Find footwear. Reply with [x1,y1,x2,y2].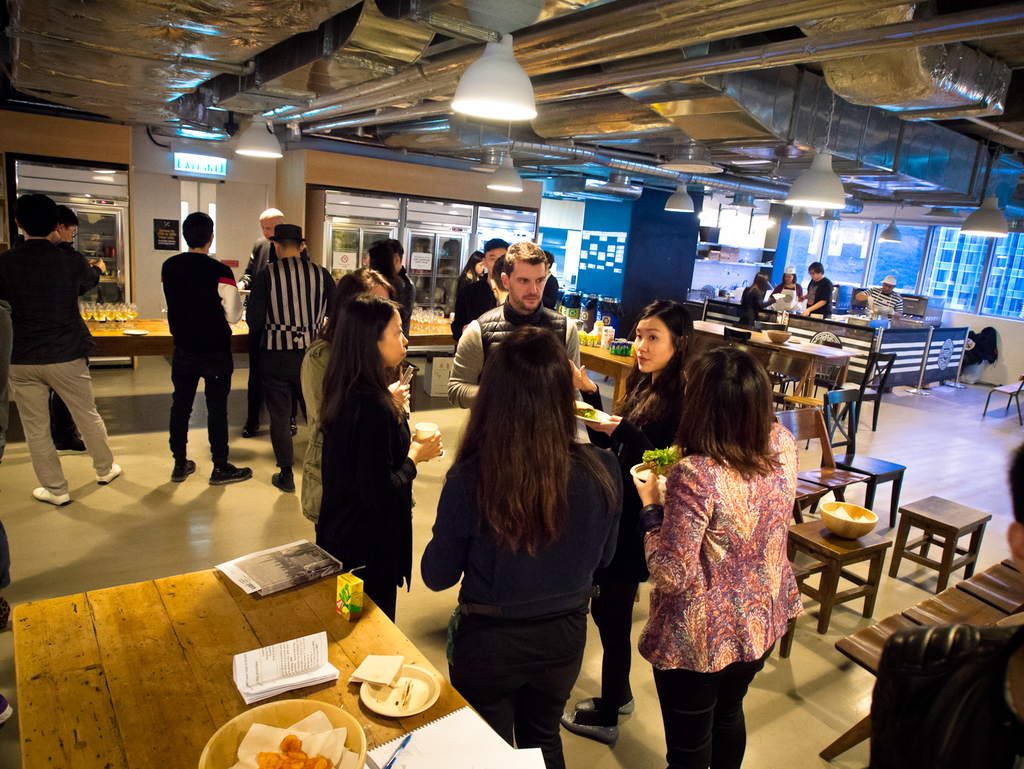
[31,487,73,505].
